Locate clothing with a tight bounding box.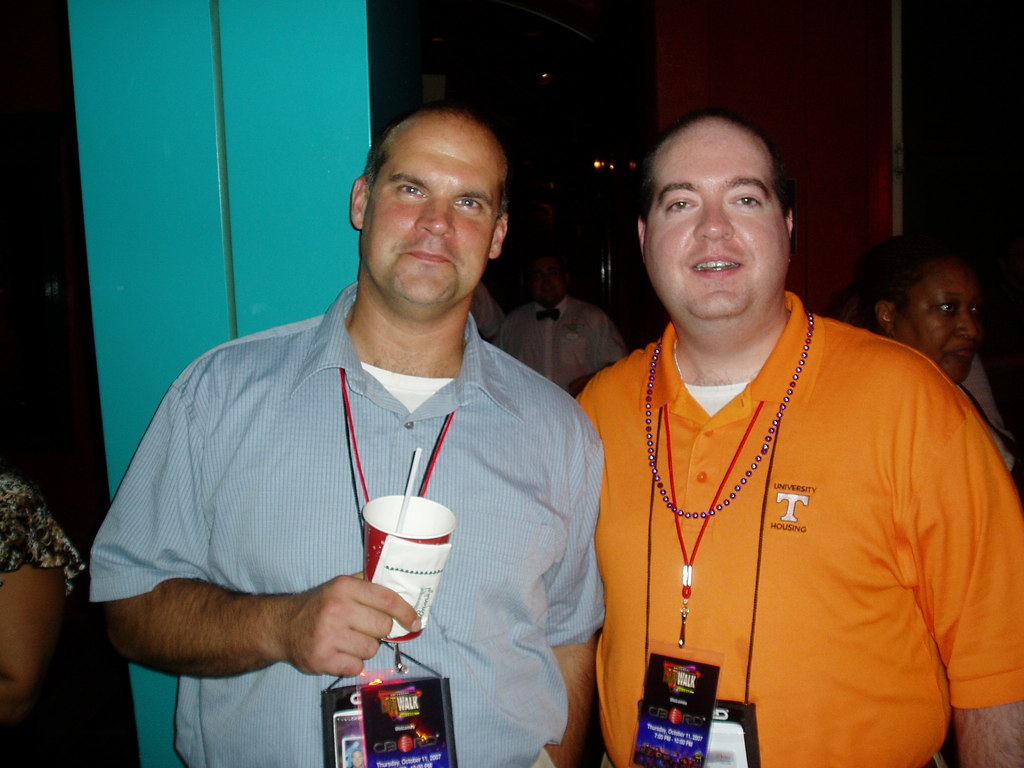
496/300/630/388.
